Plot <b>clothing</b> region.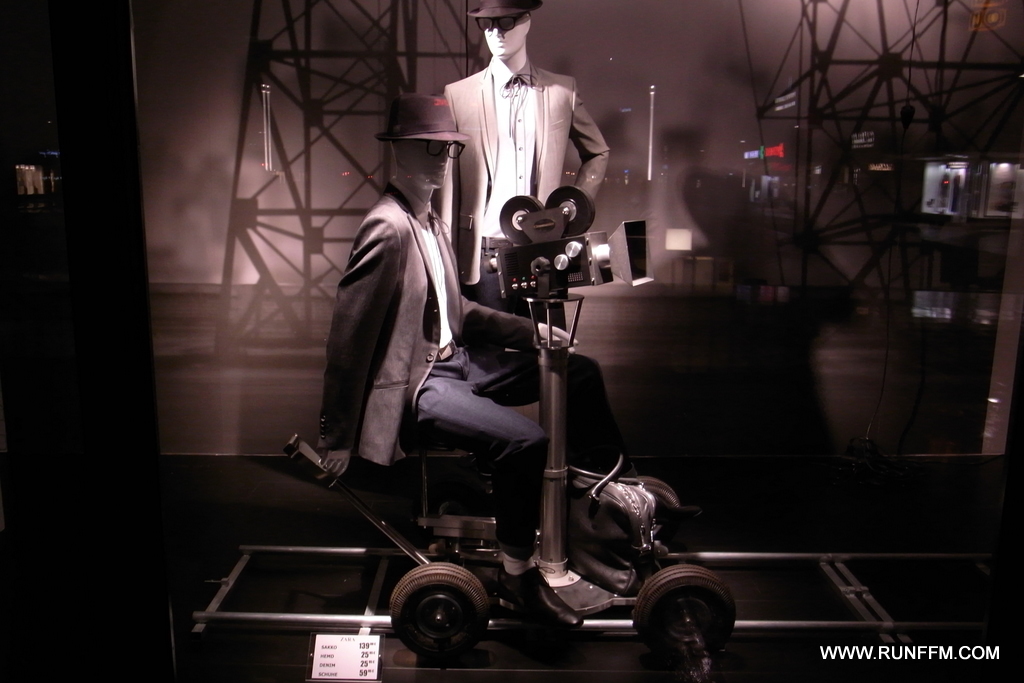
Plotted at {"left": 320, "top": 118, "right": 555, "bottom": 608}.
